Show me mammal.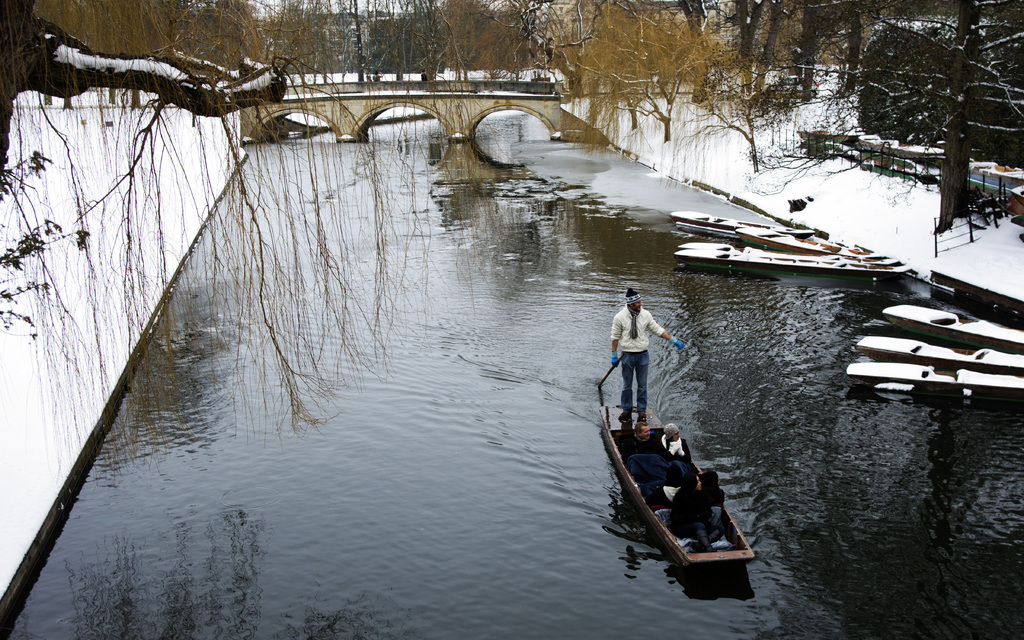
mammal is here: box(616, 296, 679, 436).
